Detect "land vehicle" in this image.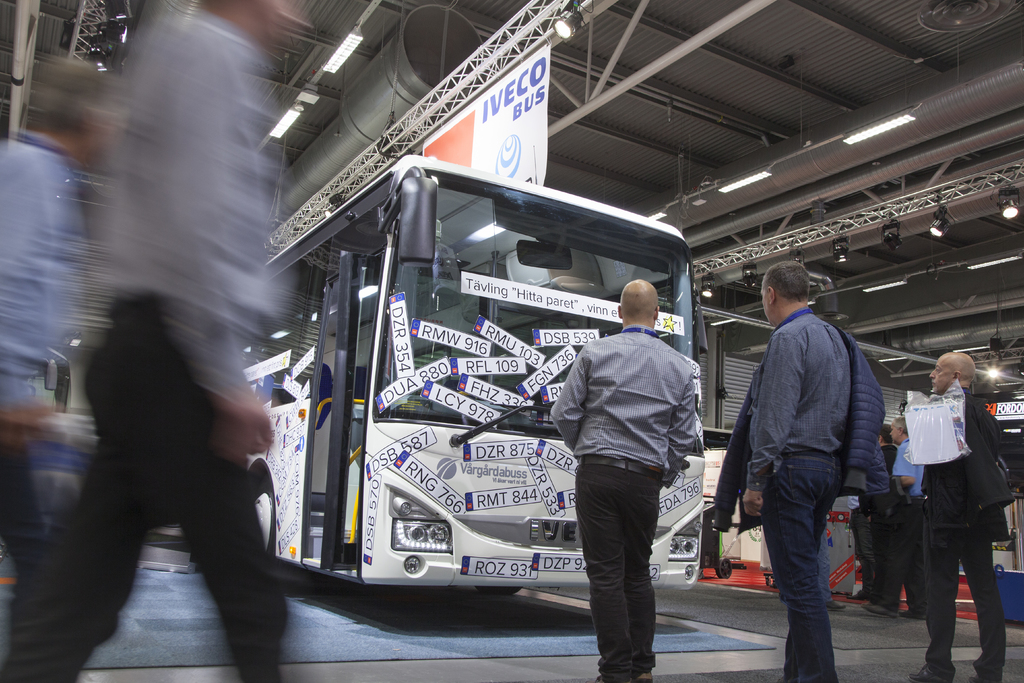
Detection: 278,169,709,628.
